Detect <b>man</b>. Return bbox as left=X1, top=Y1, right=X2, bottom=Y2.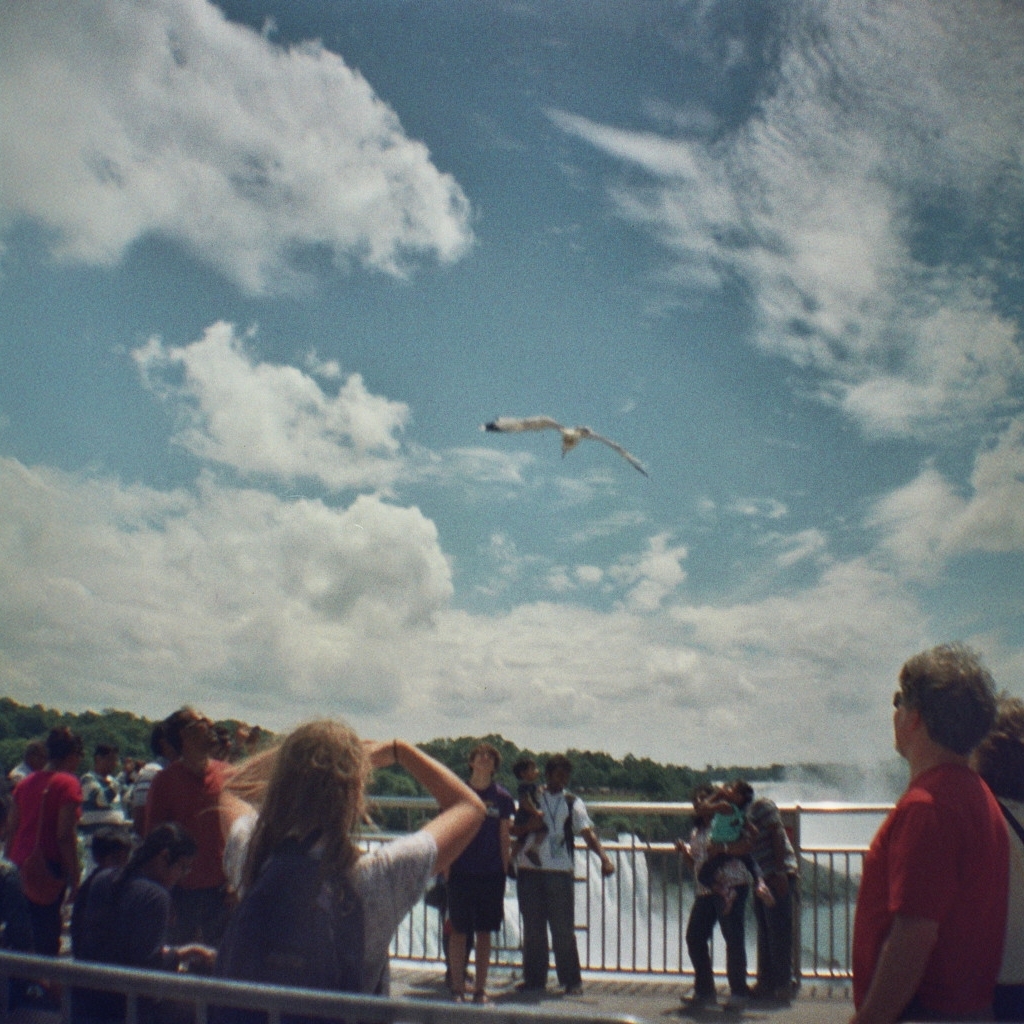
left=732, top=774, right=811, bottom=1007.
